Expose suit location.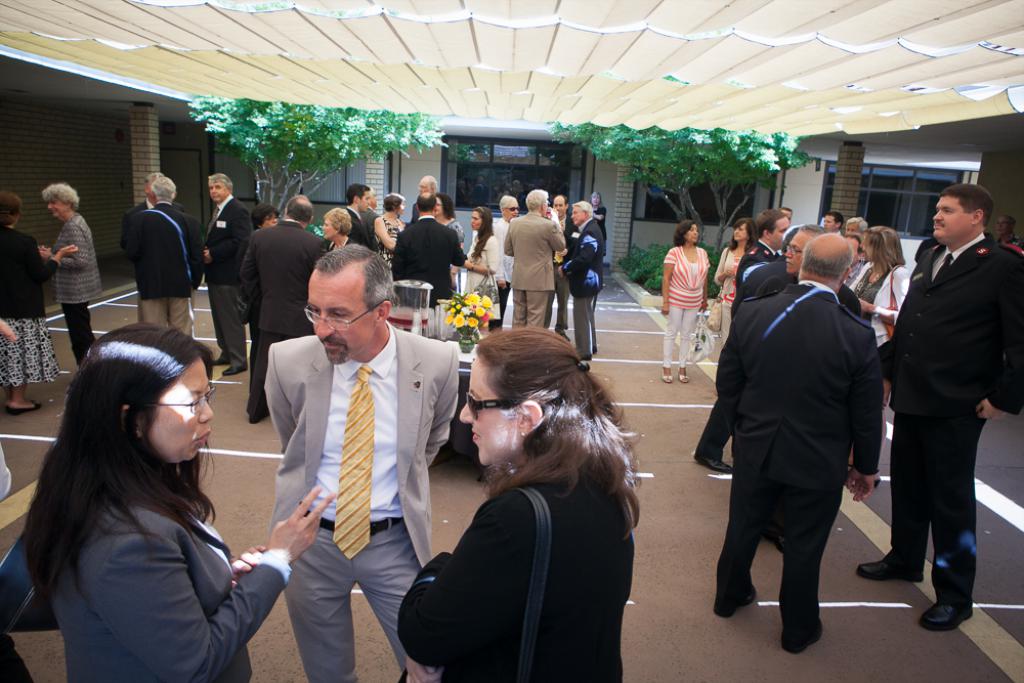
Exposed at select_region(390, 214, 470, 309).
